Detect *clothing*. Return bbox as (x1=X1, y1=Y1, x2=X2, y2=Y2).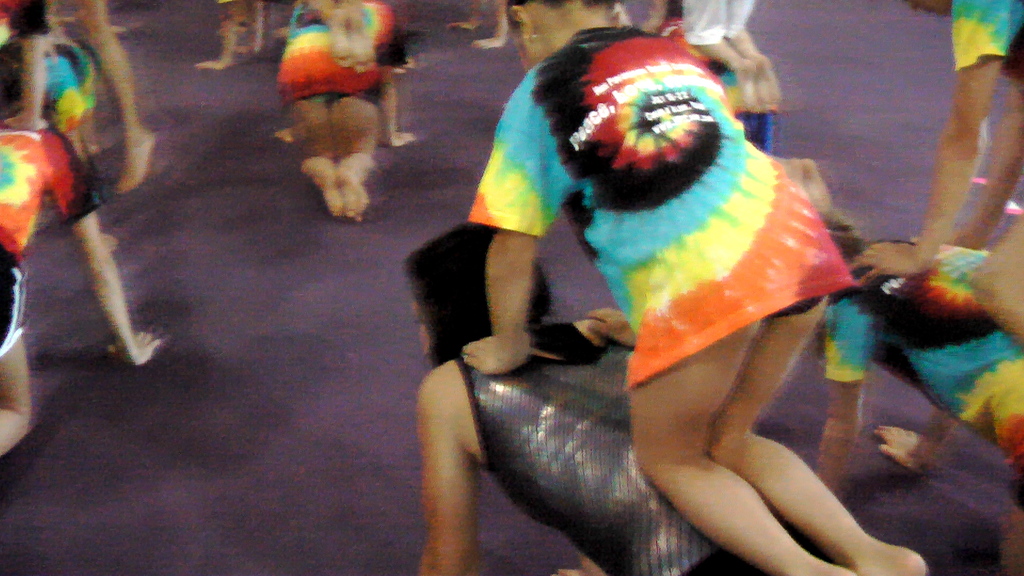
(x1=653, y1=15, x2=774, y2=154).
